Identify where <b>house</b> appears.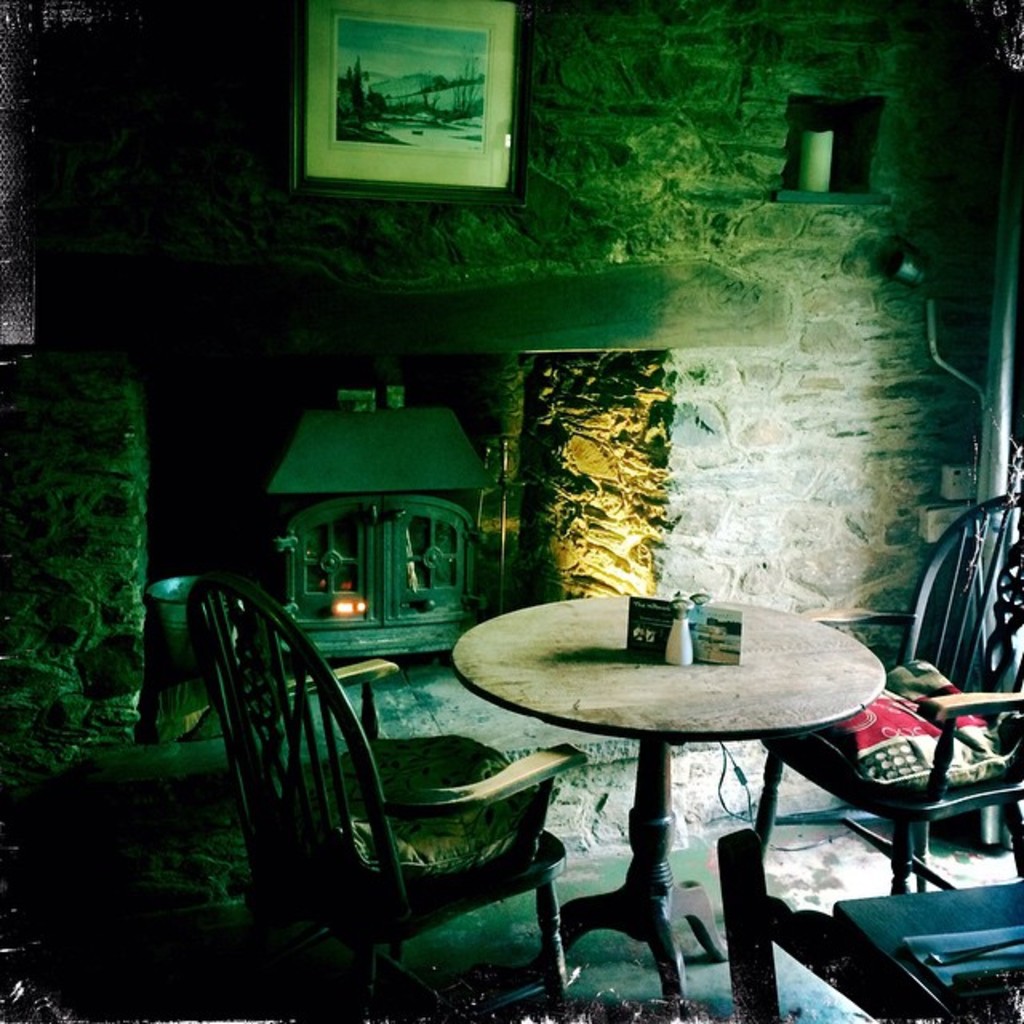
Appears at x1=0, y1=0, x2=1022, y2=1022.
